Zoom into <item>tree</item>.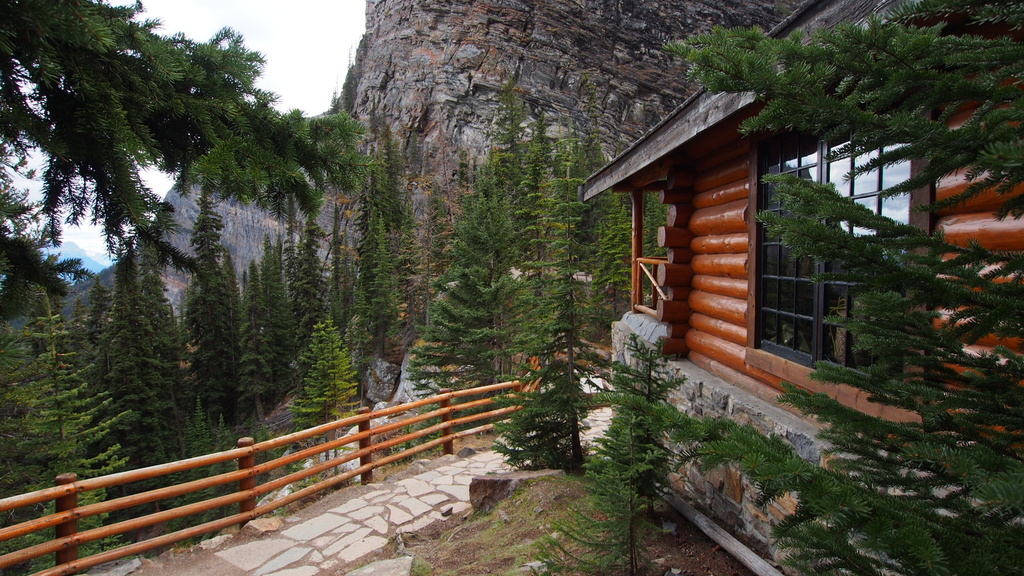
Zoom target: 353, 140, 404, 257.
